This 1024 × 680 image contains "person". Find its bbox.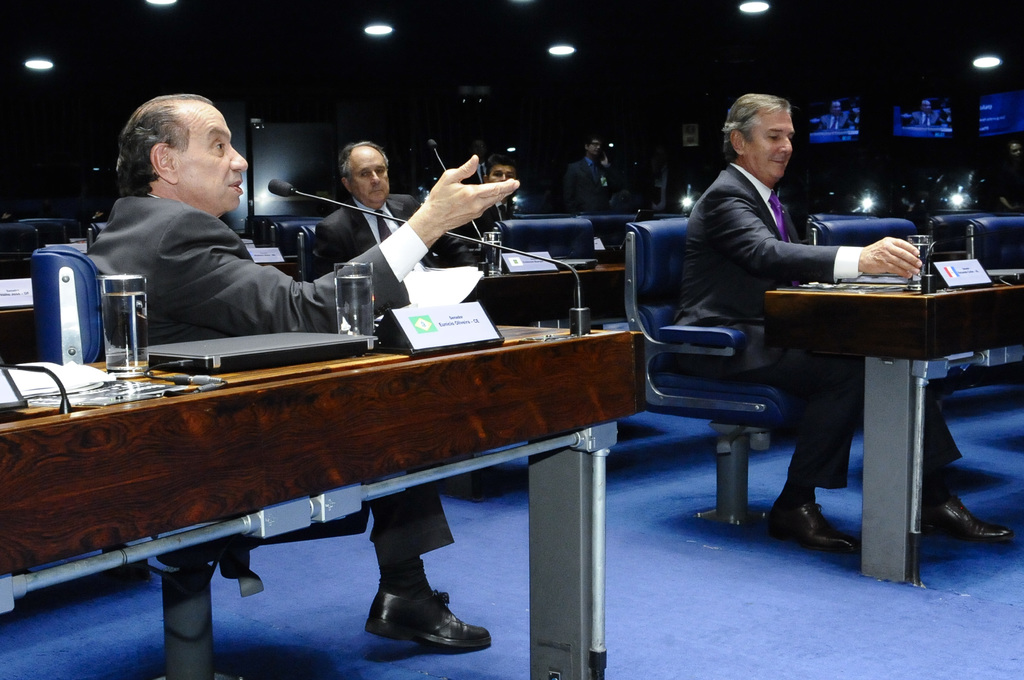
l=313, t=138, r=456, b=277.
